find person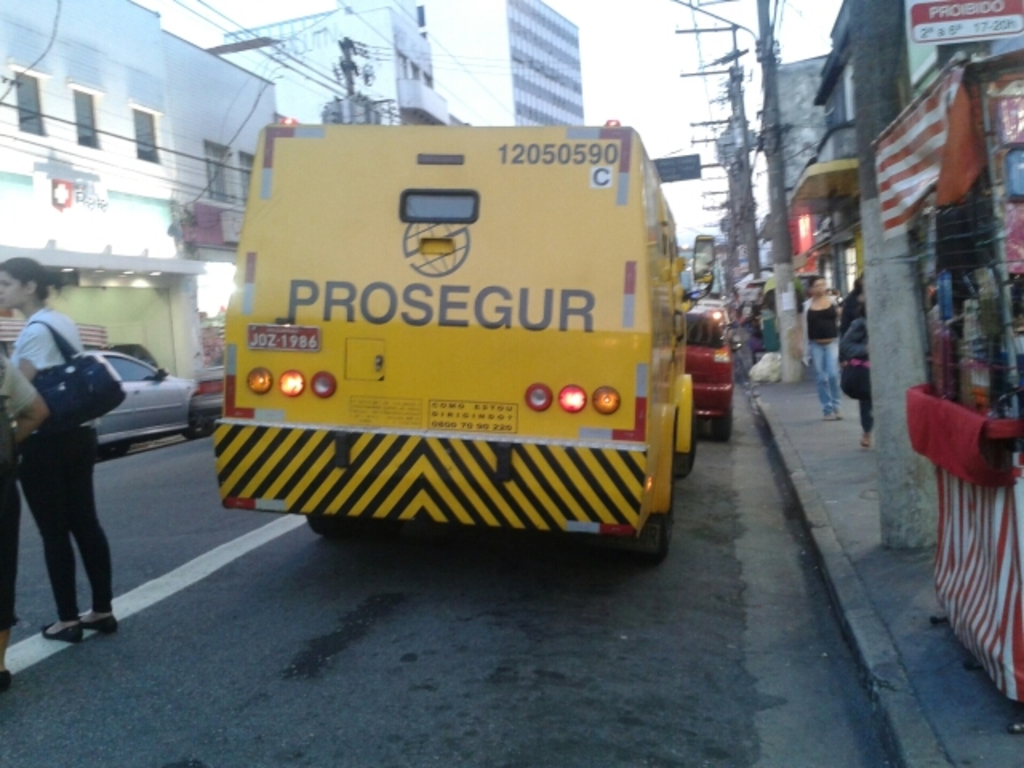
bbox(834, 270, 874, 450)
